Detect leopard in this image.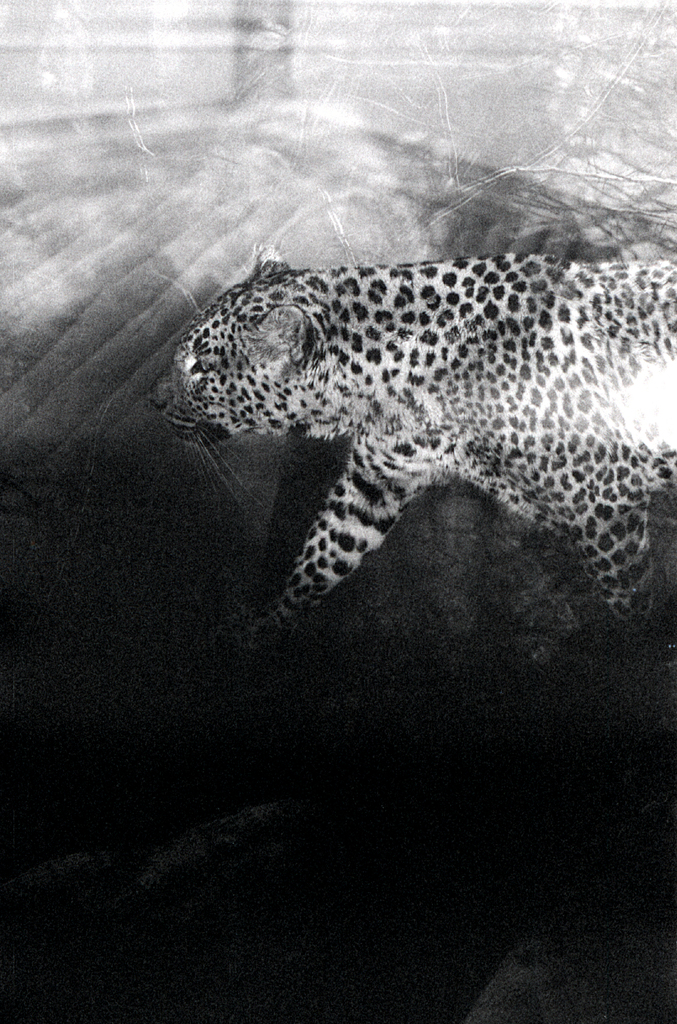
Detection: (148, 254, 676, 658).
